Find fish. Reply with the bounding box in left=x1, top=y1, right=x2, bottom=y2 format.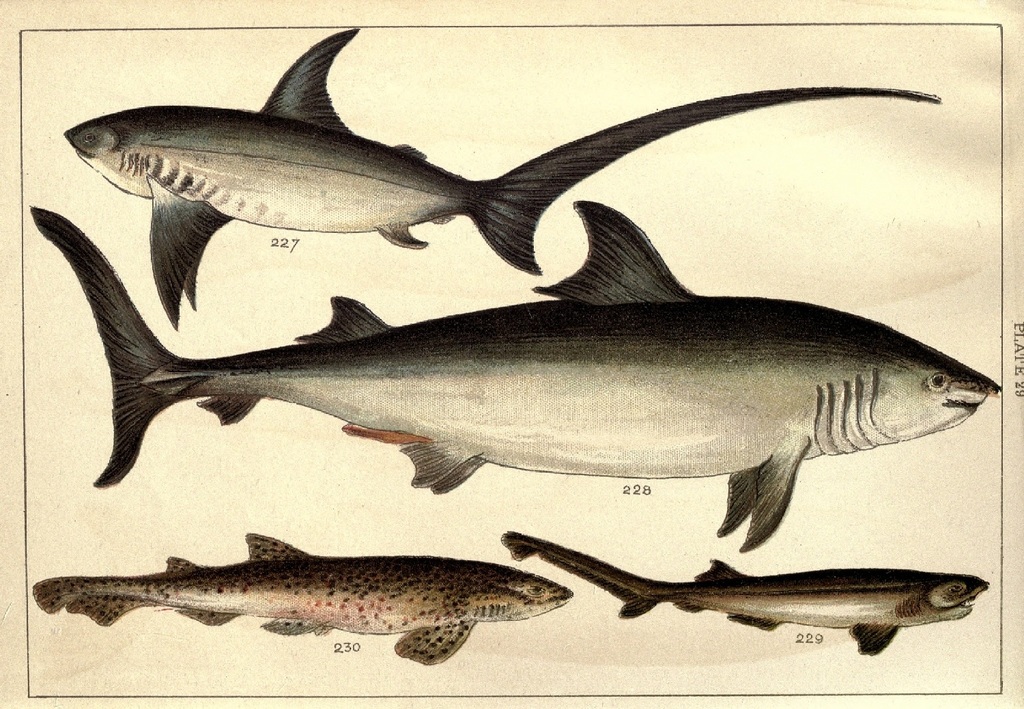
left=35, top=531, right=573, bottom=662.
